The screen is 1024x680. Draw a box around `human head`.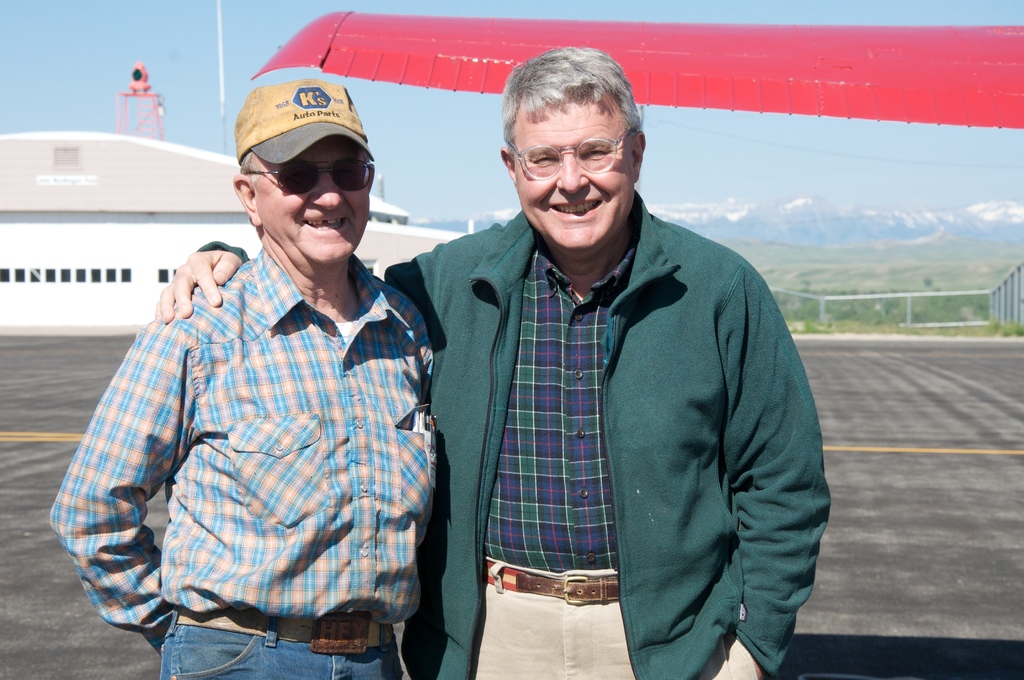
(x1=230, y1=78, x2=378, y2=271).
